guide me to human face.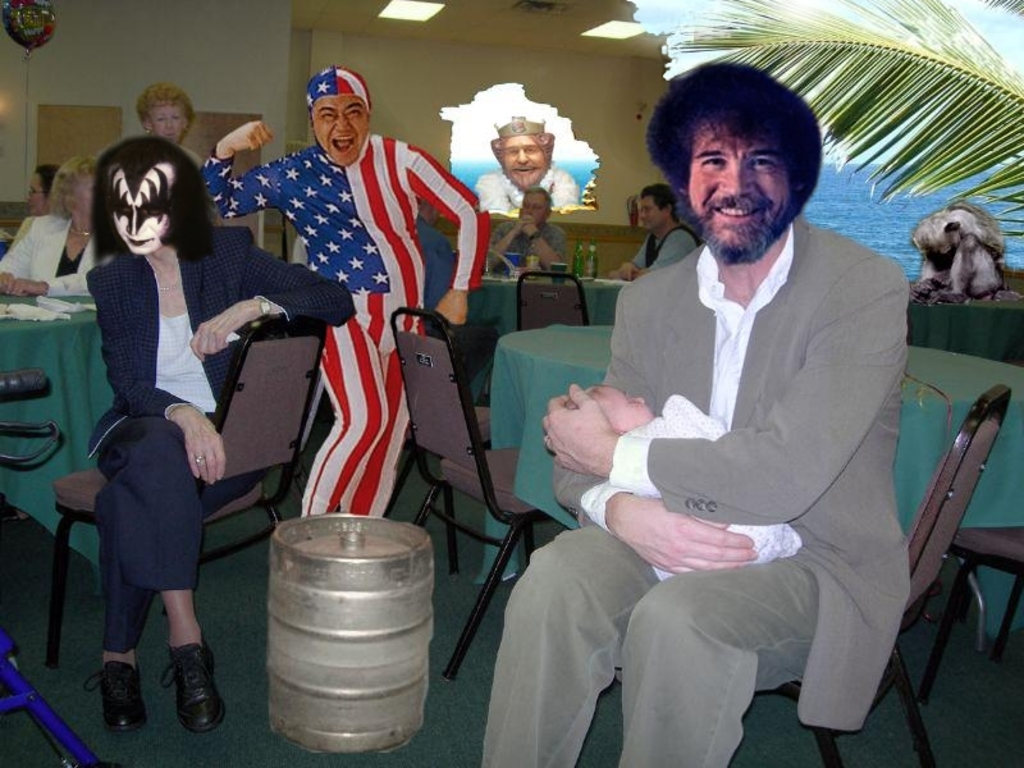
Guidance: x1=110 y1=169 x2=173 y2=257.
